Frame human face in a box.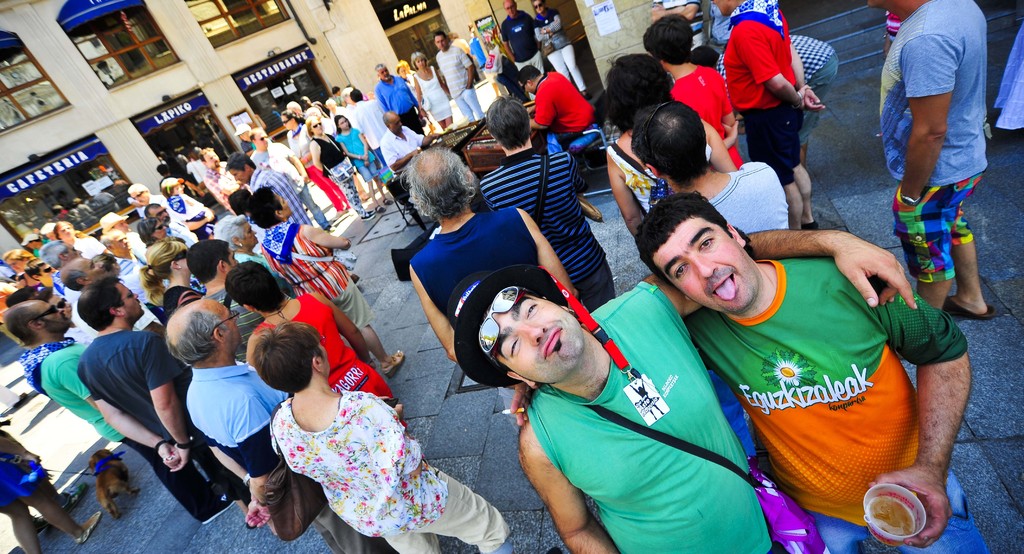
(40, 262, 55, 281).
